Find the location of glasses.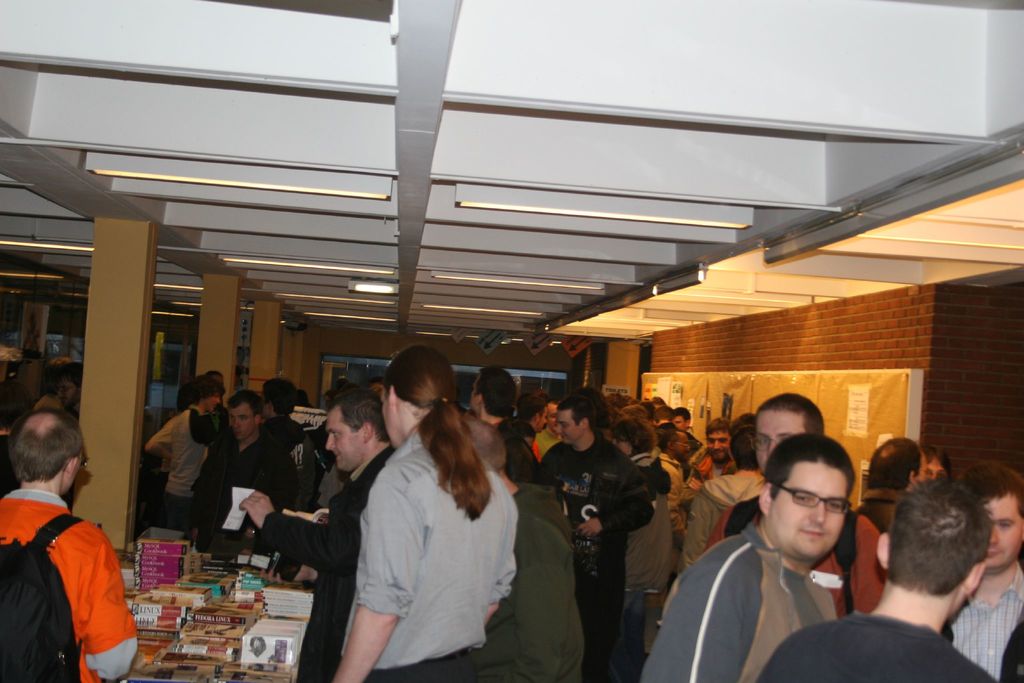
Location: 705,440,728,444.
